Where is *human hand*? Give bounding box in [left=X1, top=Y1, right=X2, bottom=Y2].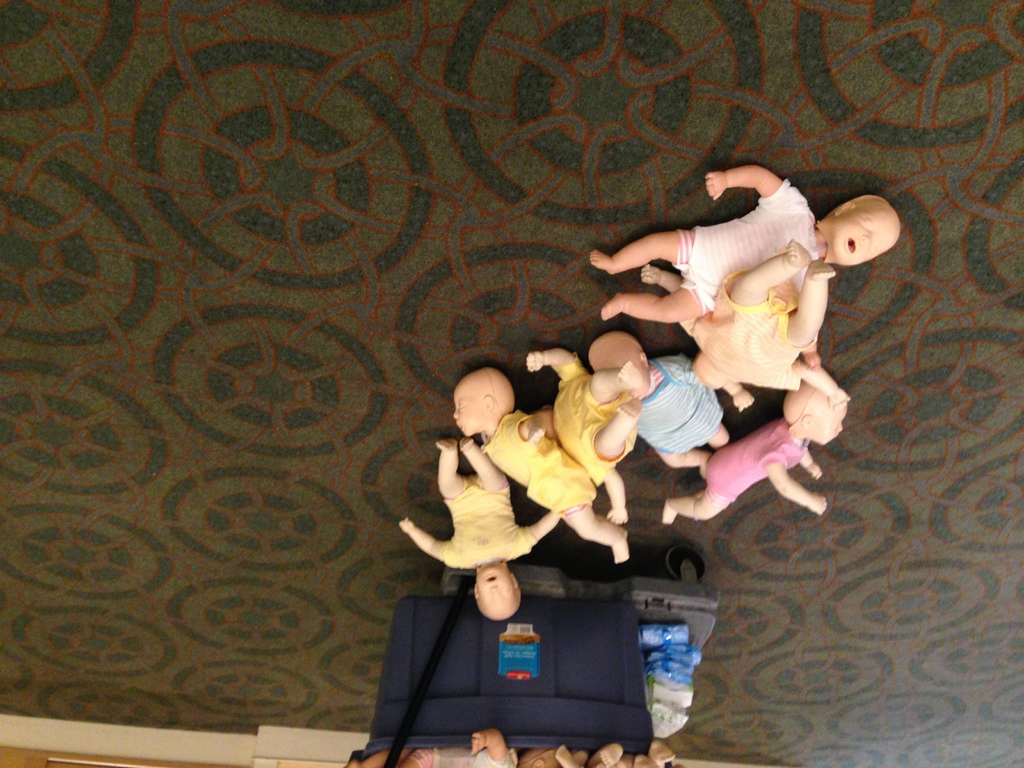
[left=605, top=506, right=630, bottom=526].
